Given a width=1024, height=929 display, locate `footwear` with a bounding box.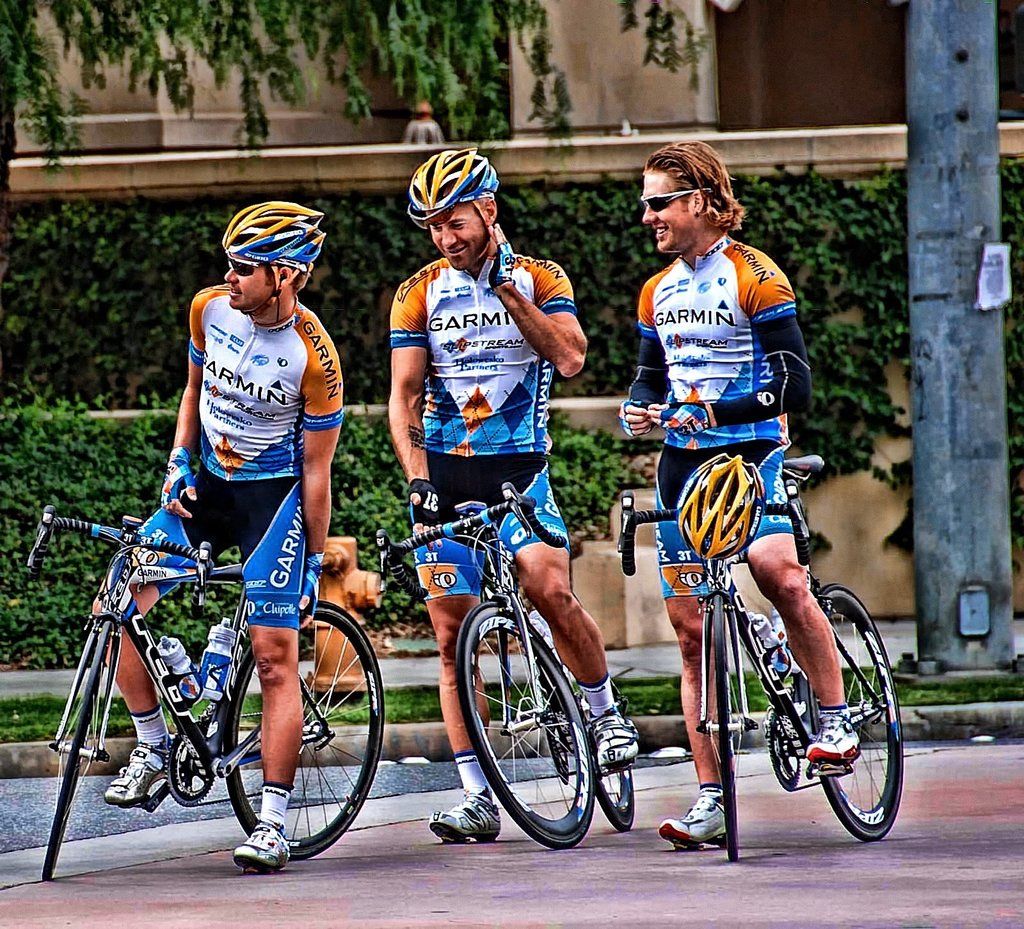
Located: <box>233,811,298,871</box>.
